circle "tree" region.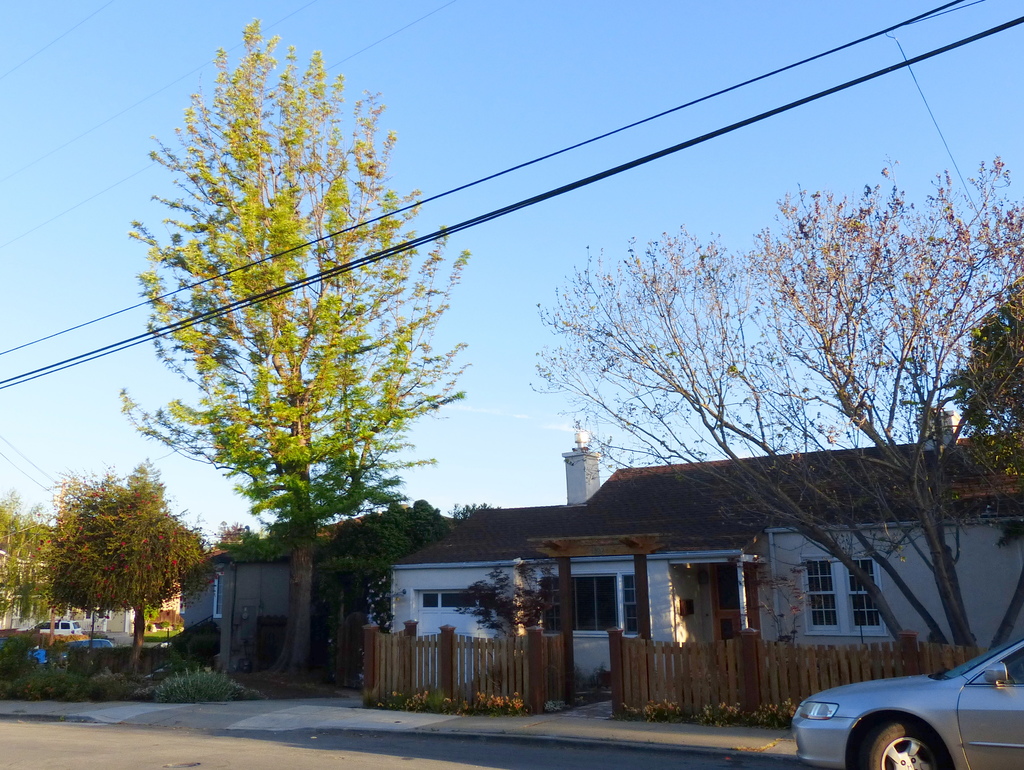
Region: rect(522, 140, 1023, 673).
